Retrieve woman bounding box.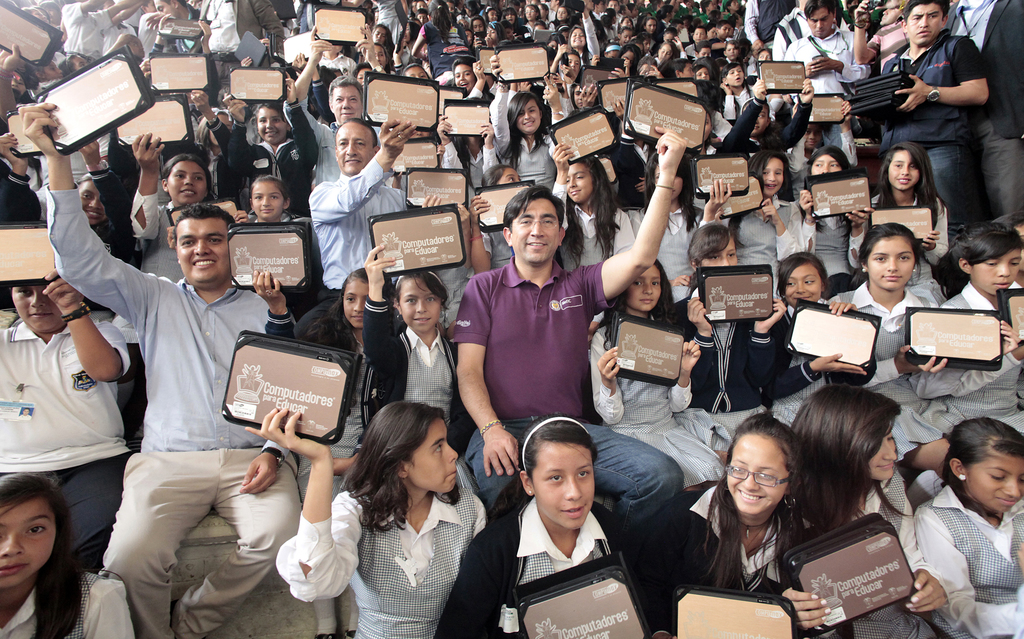
Bounding box: detection(717, 150, 799, 282).
